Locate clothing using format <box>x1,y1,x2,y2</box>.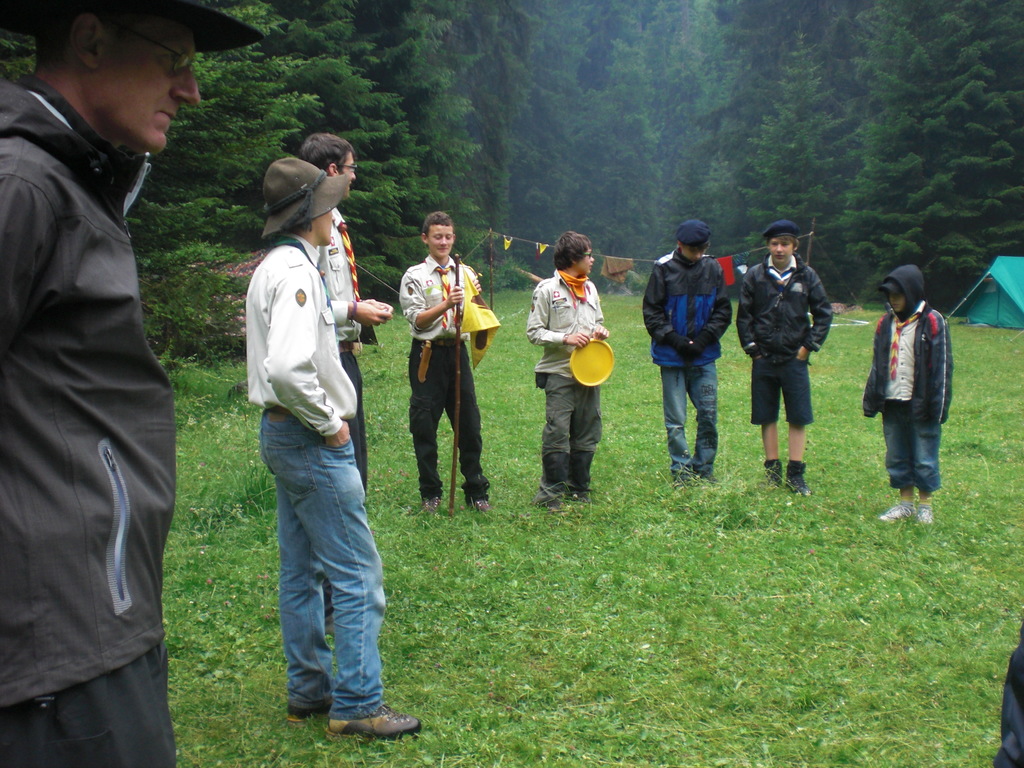
<box>245,236,385,718</box>.
